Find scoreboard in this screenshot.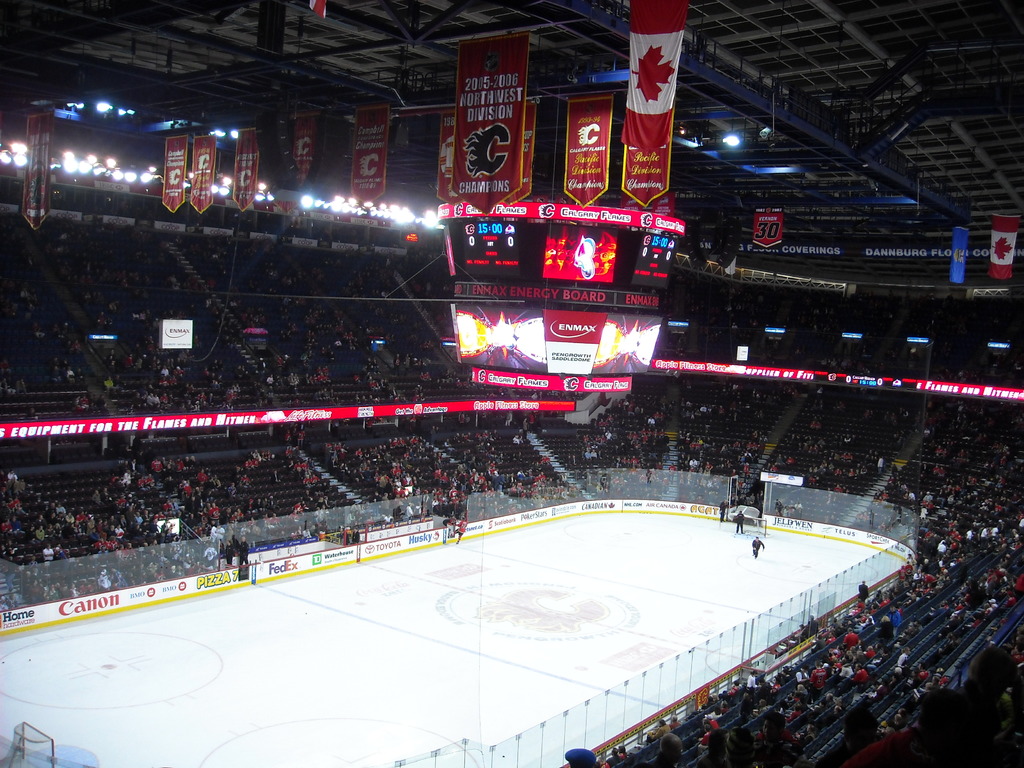
The bounding box for scoreboard is left=439, top=198, right=682, bottom=400.
